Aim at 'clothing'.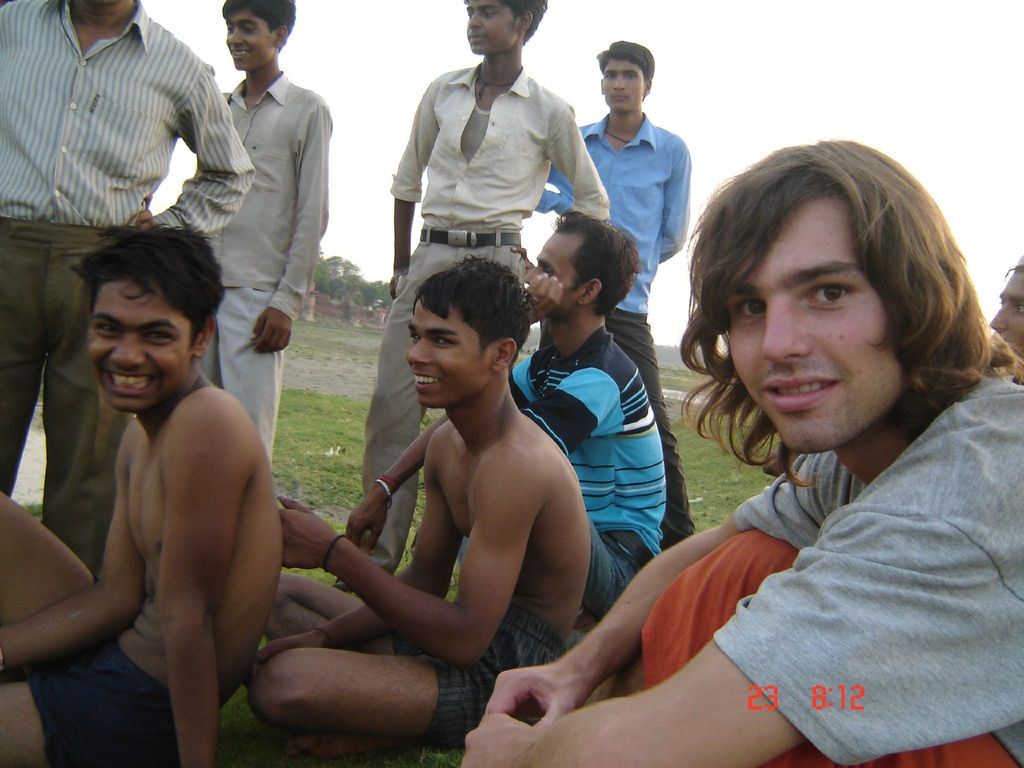
Aimed at (383, 602, 568, 748).
